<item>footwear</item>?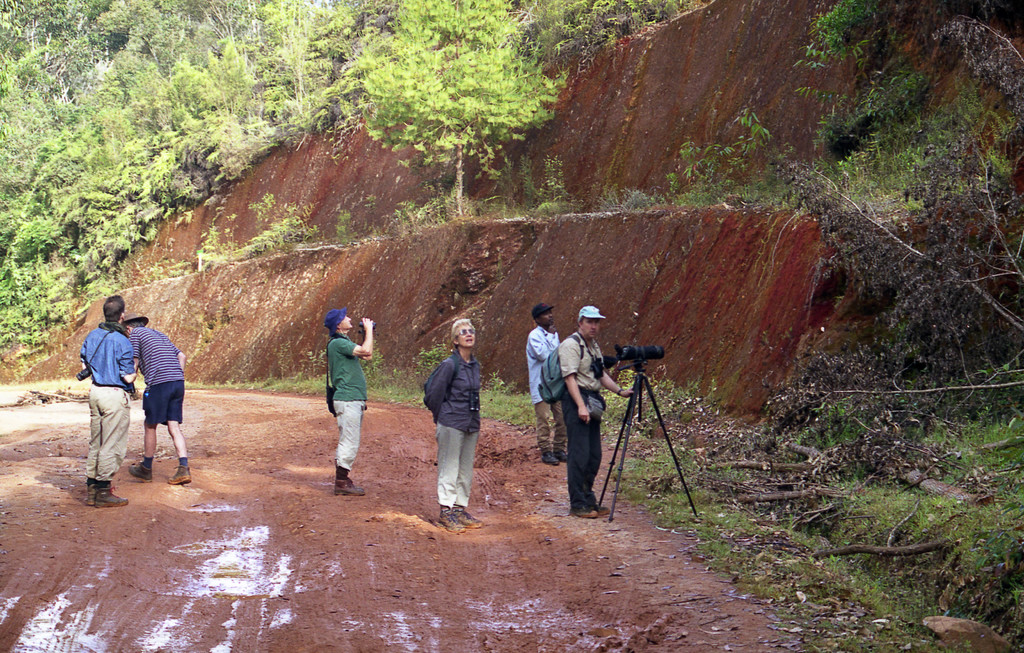
(595,500,609,517)
